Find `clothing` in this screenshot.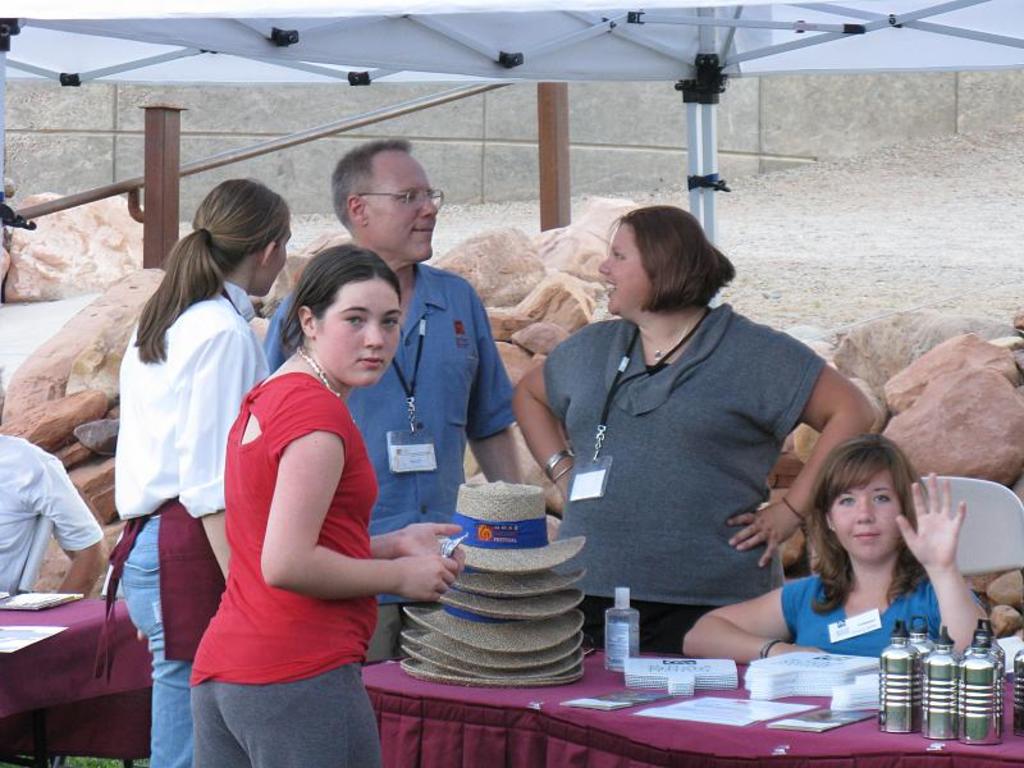
The bounding box for `clothing` is box=[191, 367, 381, 767].
